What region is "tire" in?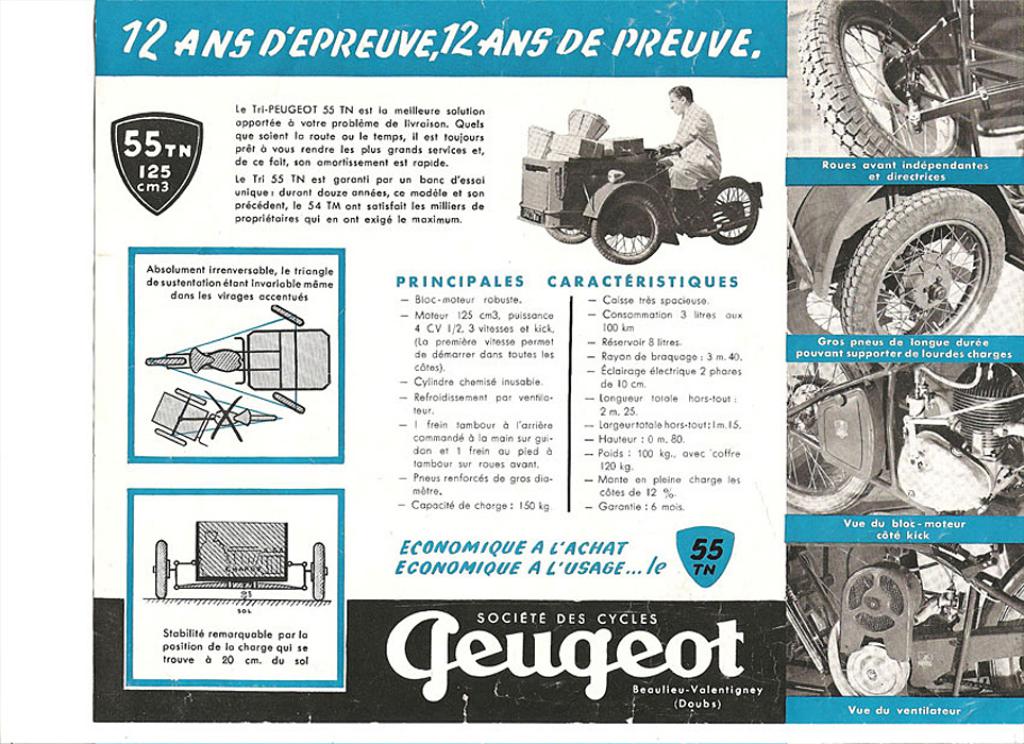
left=541, top=218, right=595, bottom=242.
